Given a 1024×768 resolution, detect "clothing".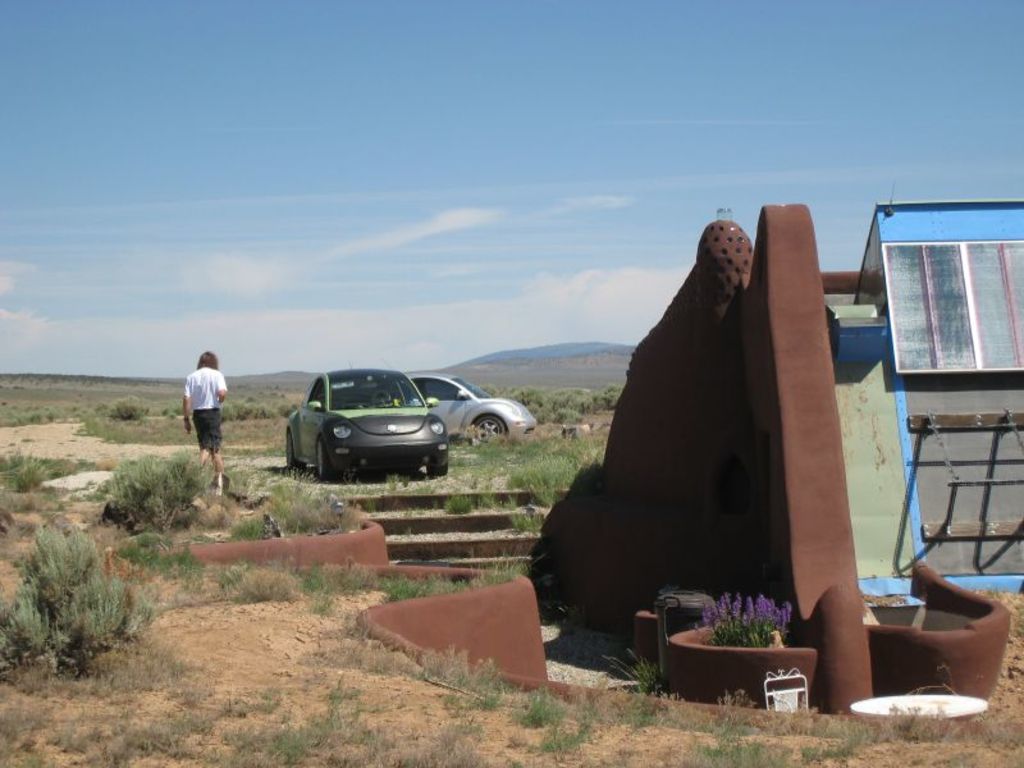
box(180, 362, 225, 452).
